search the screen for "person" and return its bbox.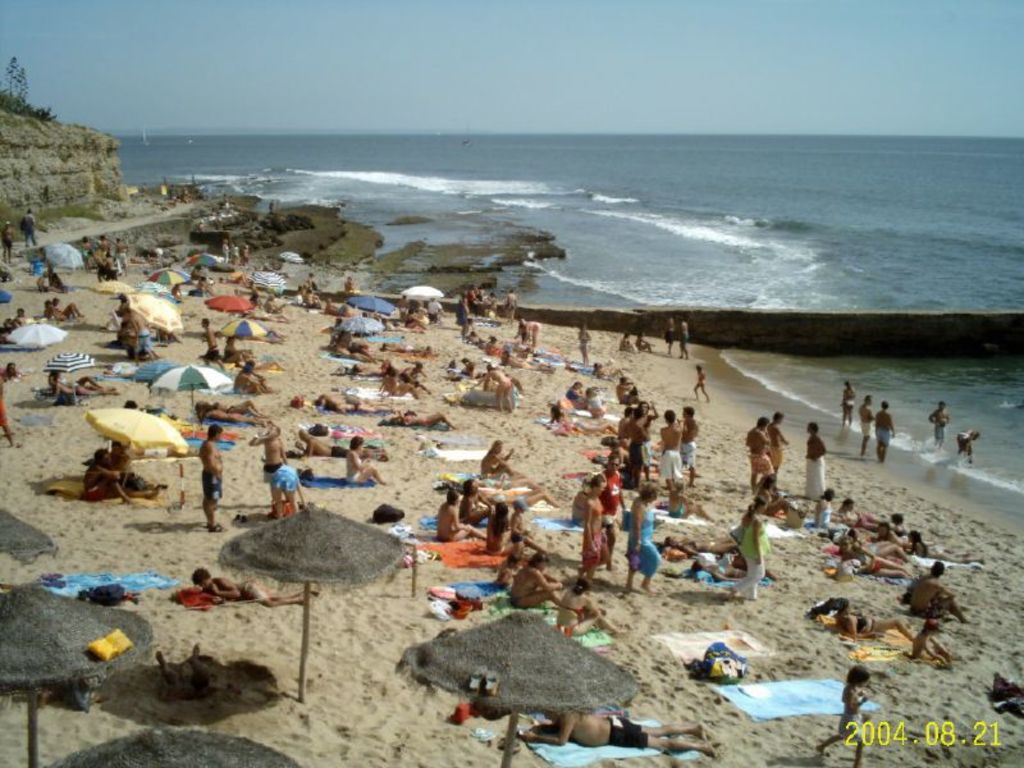
Found: (481, 443, 508, 475).
